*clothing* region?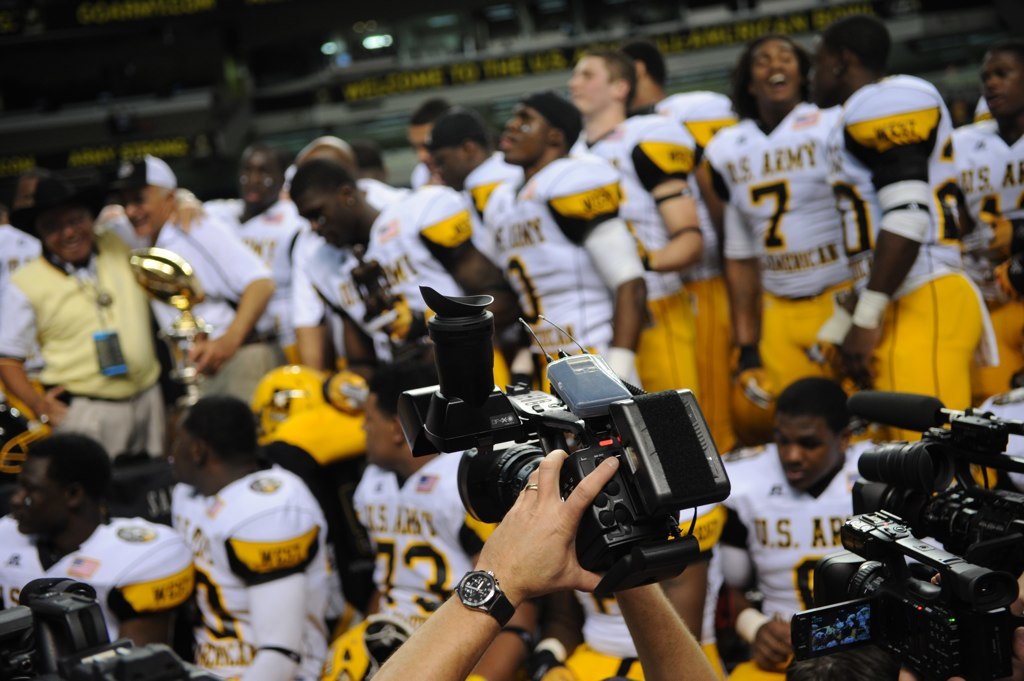
region(484, 150, 644, 372)
